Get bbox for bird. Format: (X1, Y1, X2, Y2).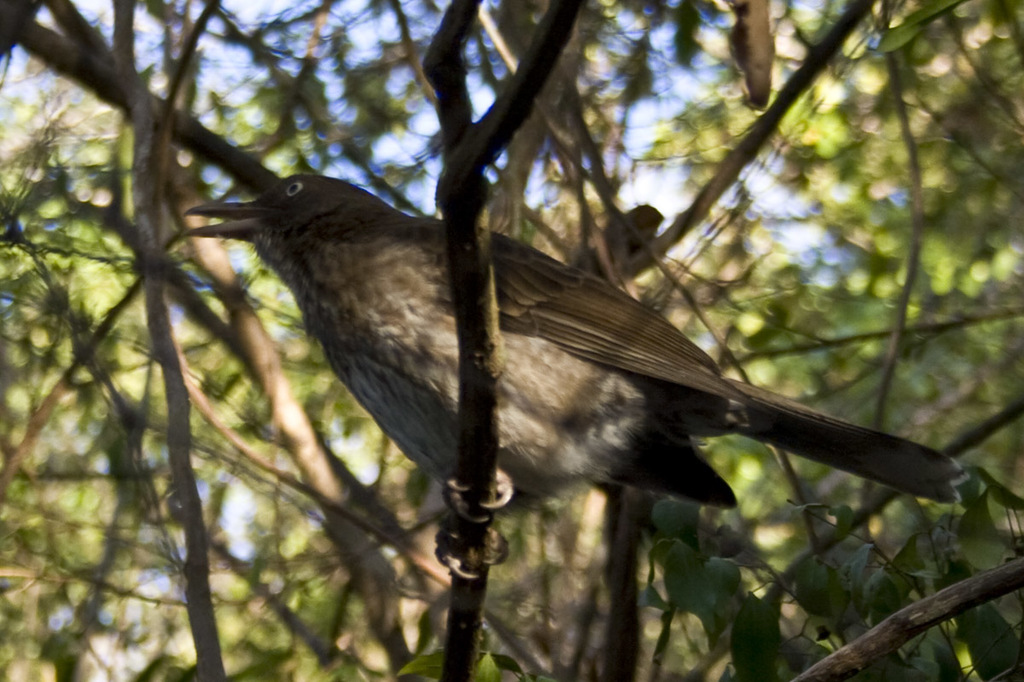
(182, 188, 975, 537).
